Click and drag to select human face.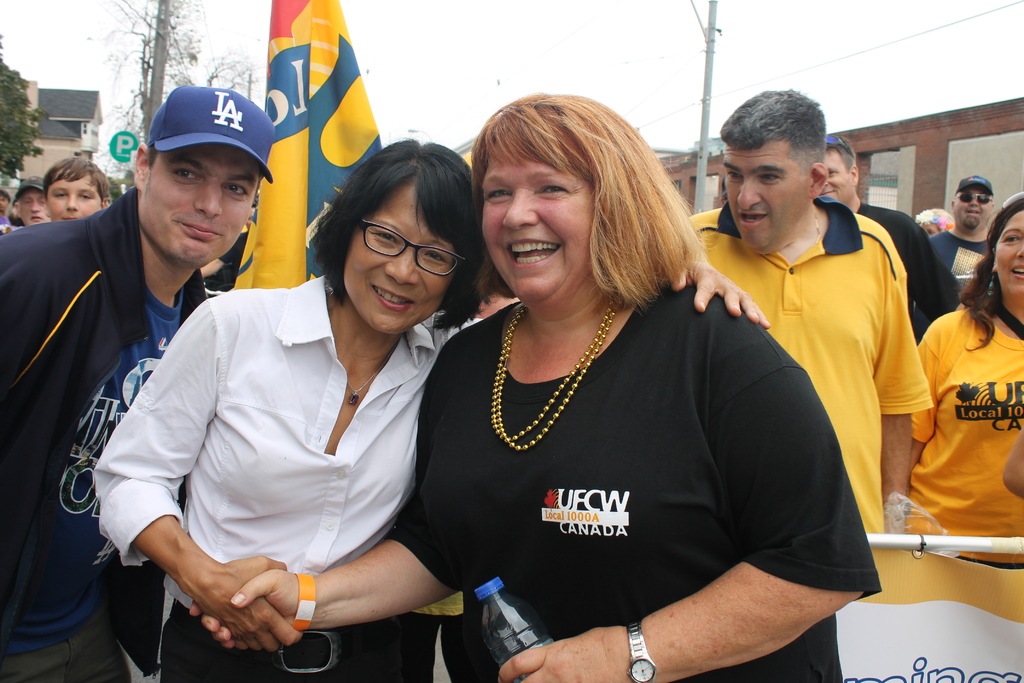
Selection: bbox=[147, 144, 260, 265].
